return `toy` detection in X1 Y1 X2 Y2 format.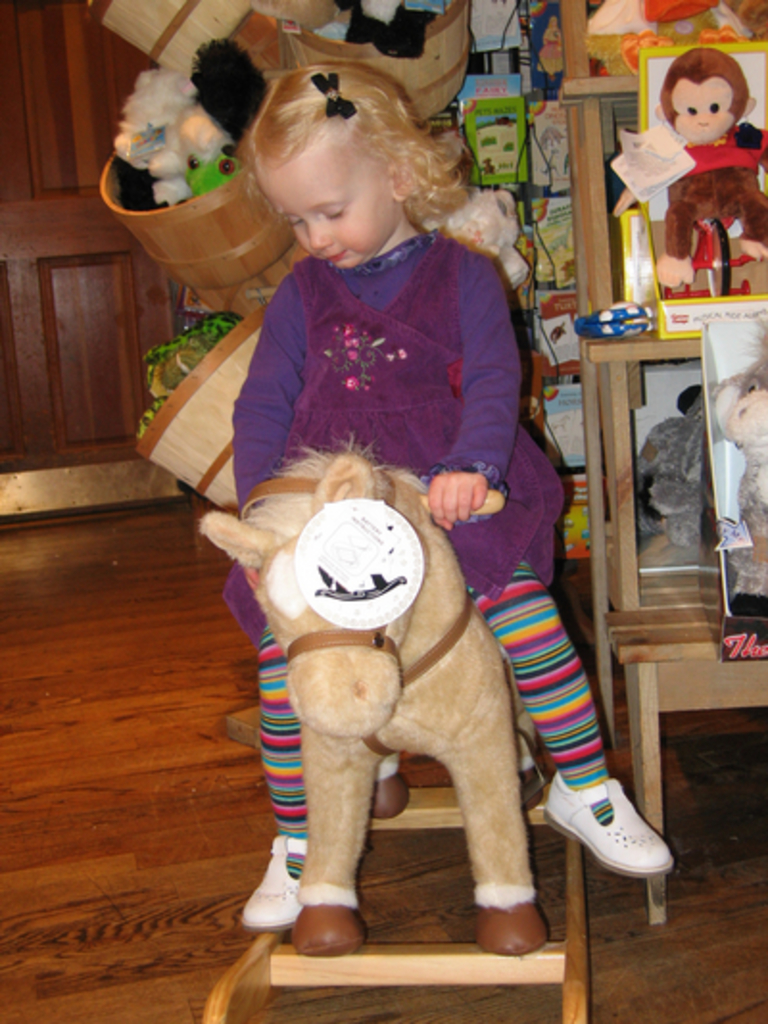
586 0 762 75.
